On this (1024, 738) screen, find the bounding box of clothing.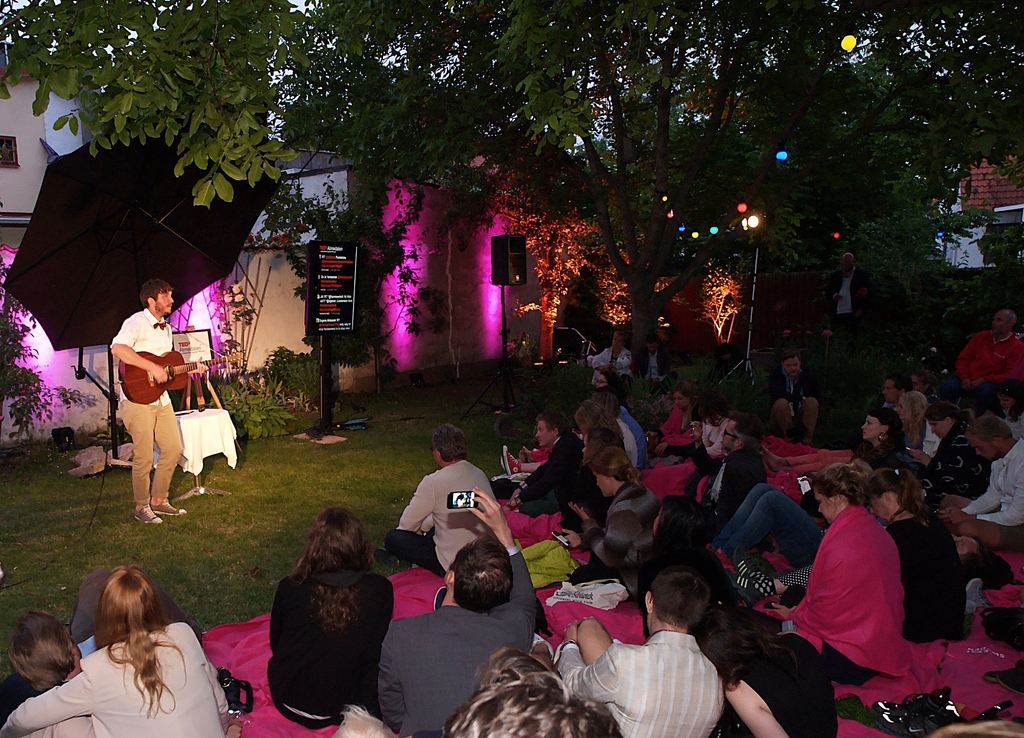
Bounding box: bbox=(890, 393, 929, 452).
